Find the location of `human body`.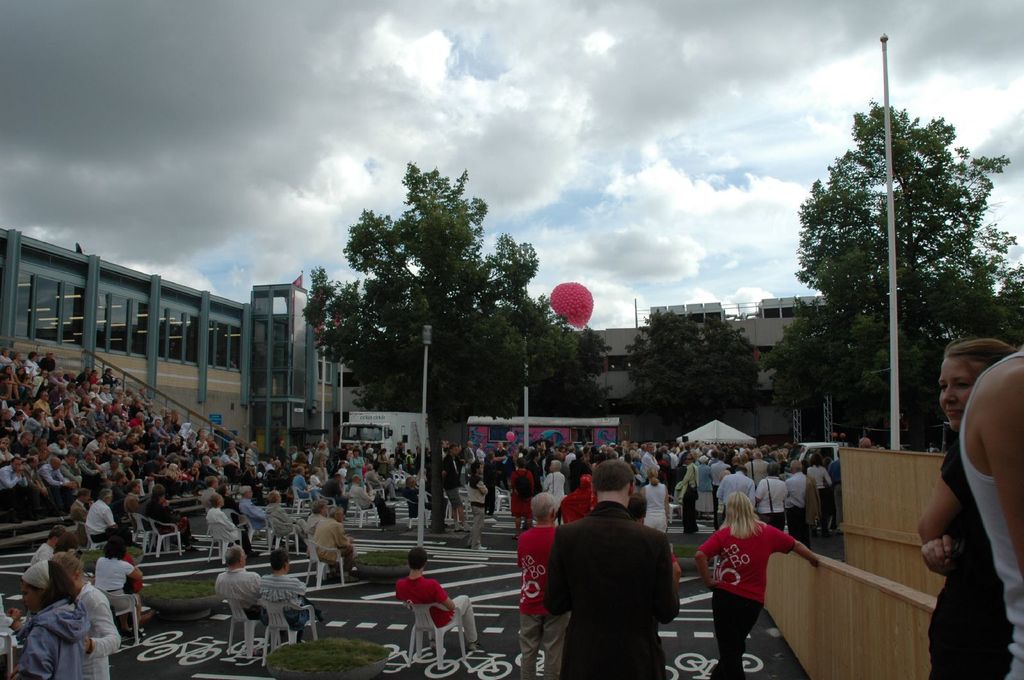
Location: [left=49, top=552, right=119, bottom=677].
